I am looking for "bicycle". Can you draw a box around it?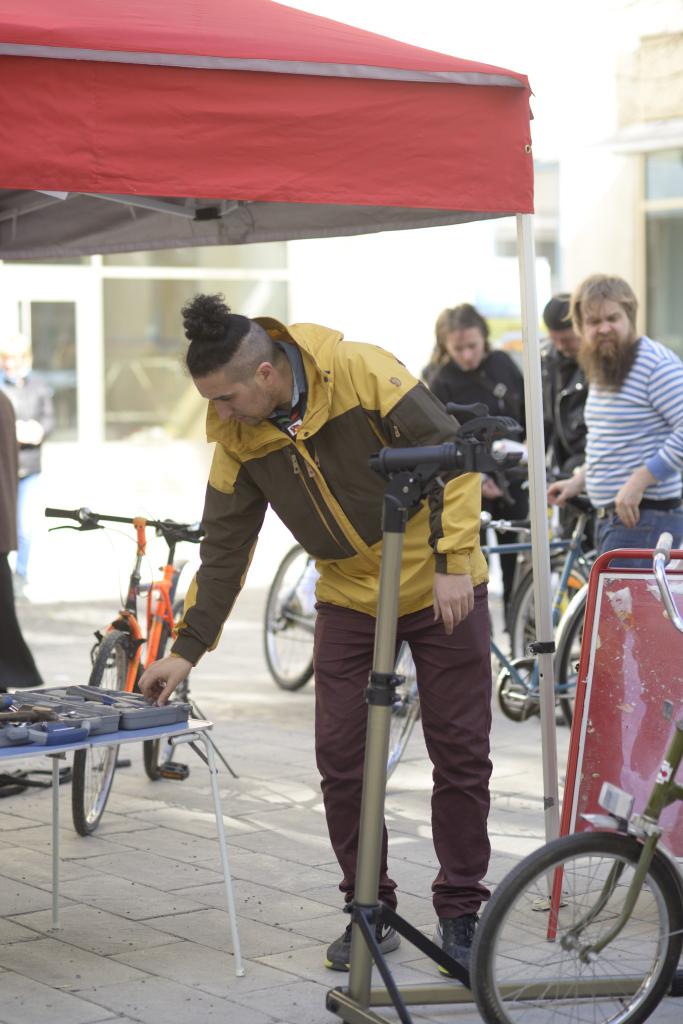
Sure, the bounding box is bbox=[44, 495, 242, 814].
